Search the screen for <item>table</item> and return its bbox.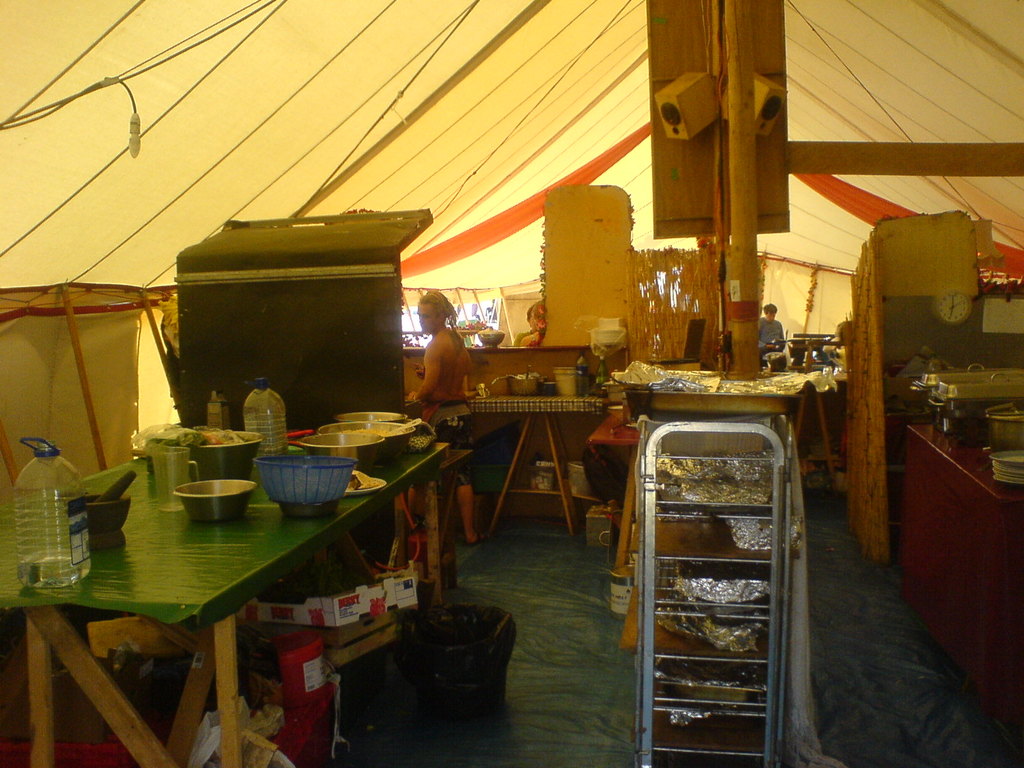
Found: detection(13, 439, 452, 744).
